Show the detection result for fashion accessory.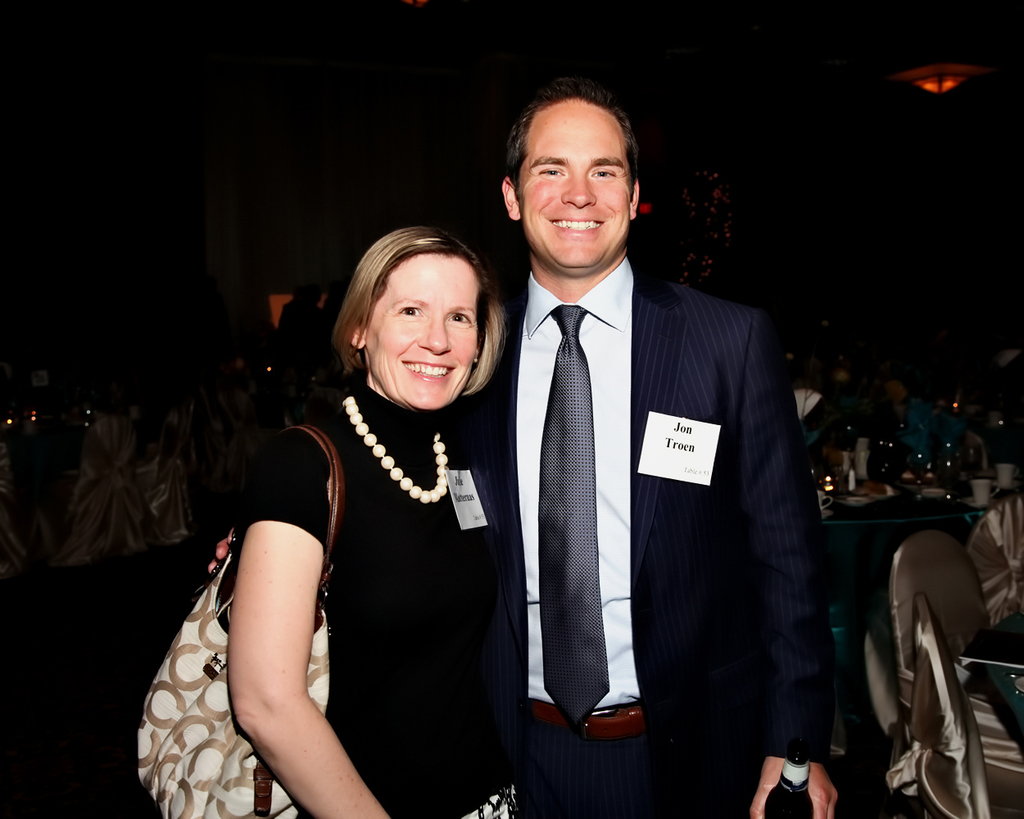
crop(134, 421, 337, 818).
